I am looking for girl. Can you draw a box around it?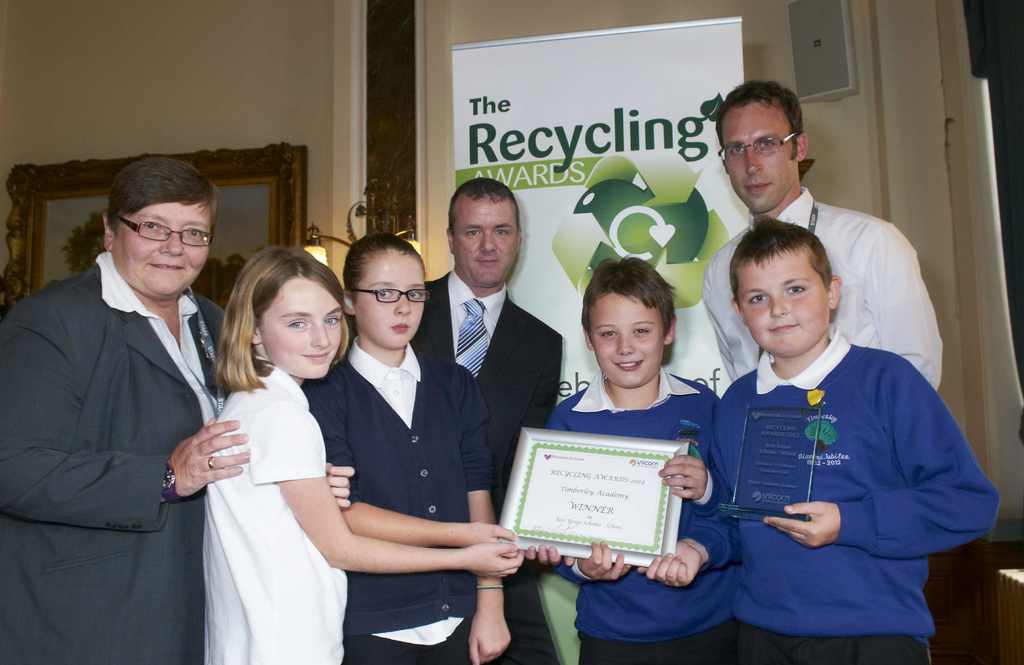
Sure, the bounding box is crop(212, 246, 527, 664).
